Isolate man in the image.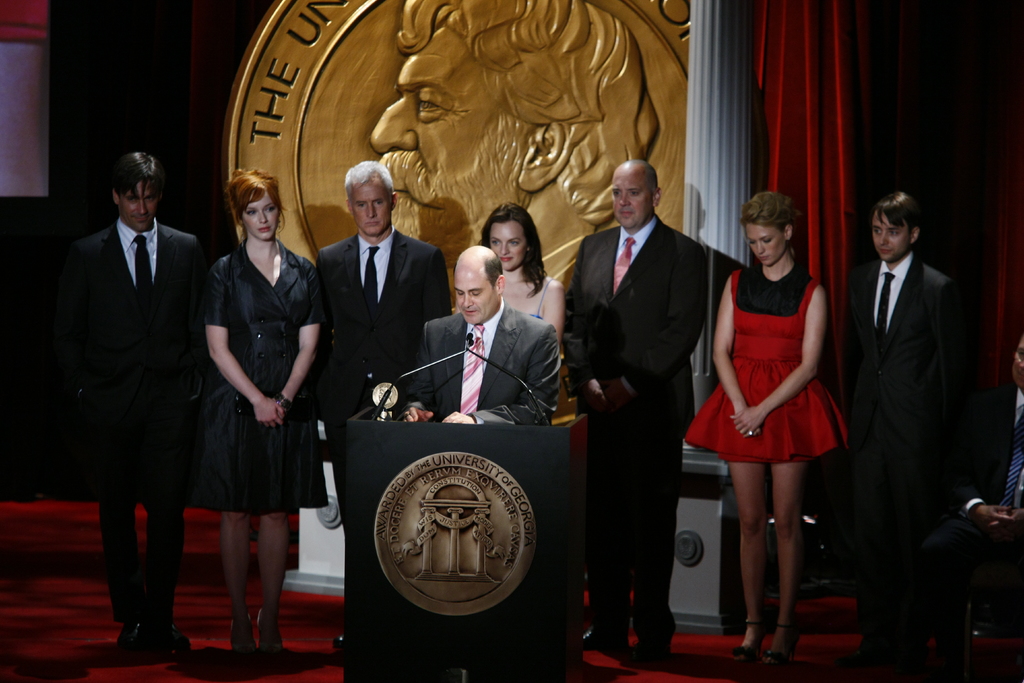
Isolated region: 312,154,454,652.
